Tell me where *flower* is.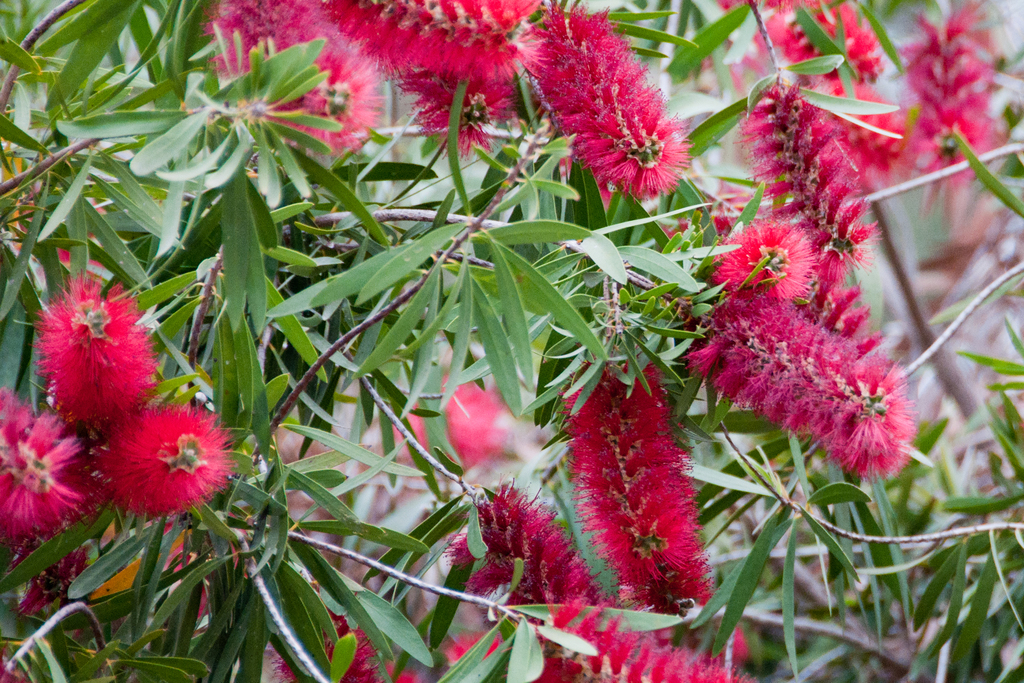
*flower* is at [456,483,750,682].
